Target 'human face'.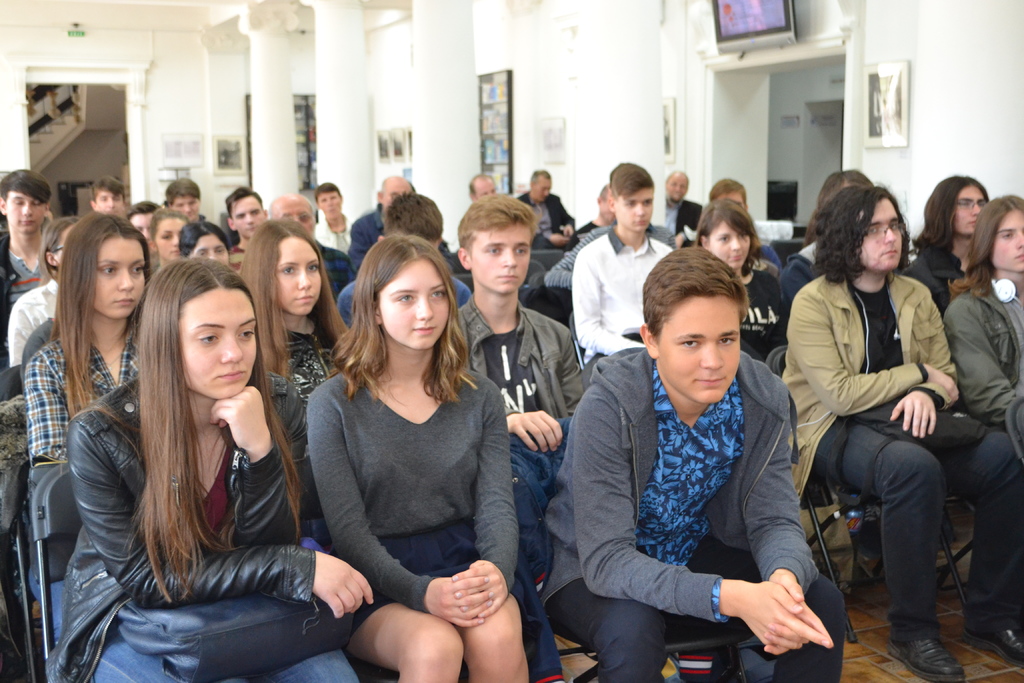
Target region: (left=310, top=185, right=343, bottom=214).
